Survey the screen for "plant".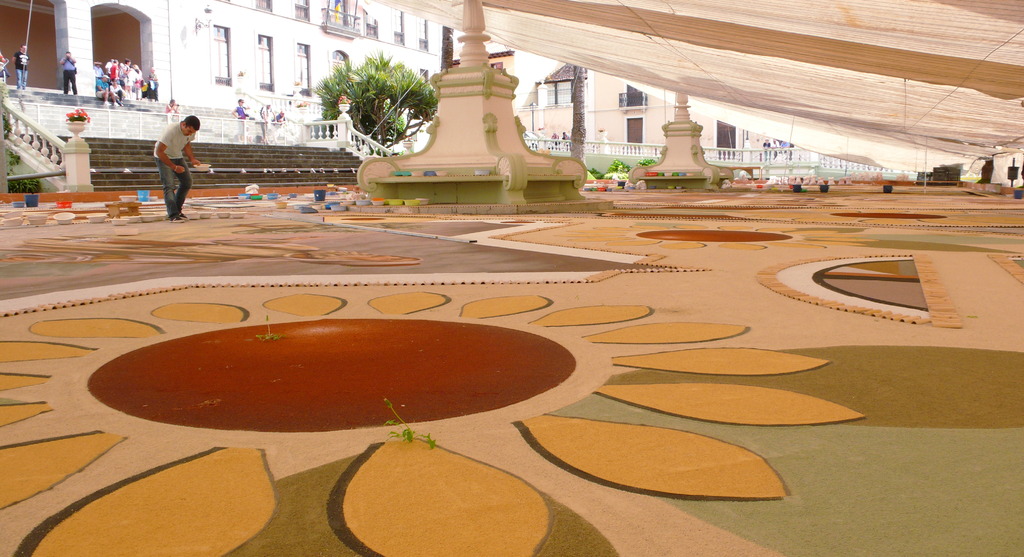
Survey found: bbox=[604, 171, 616, 181].
